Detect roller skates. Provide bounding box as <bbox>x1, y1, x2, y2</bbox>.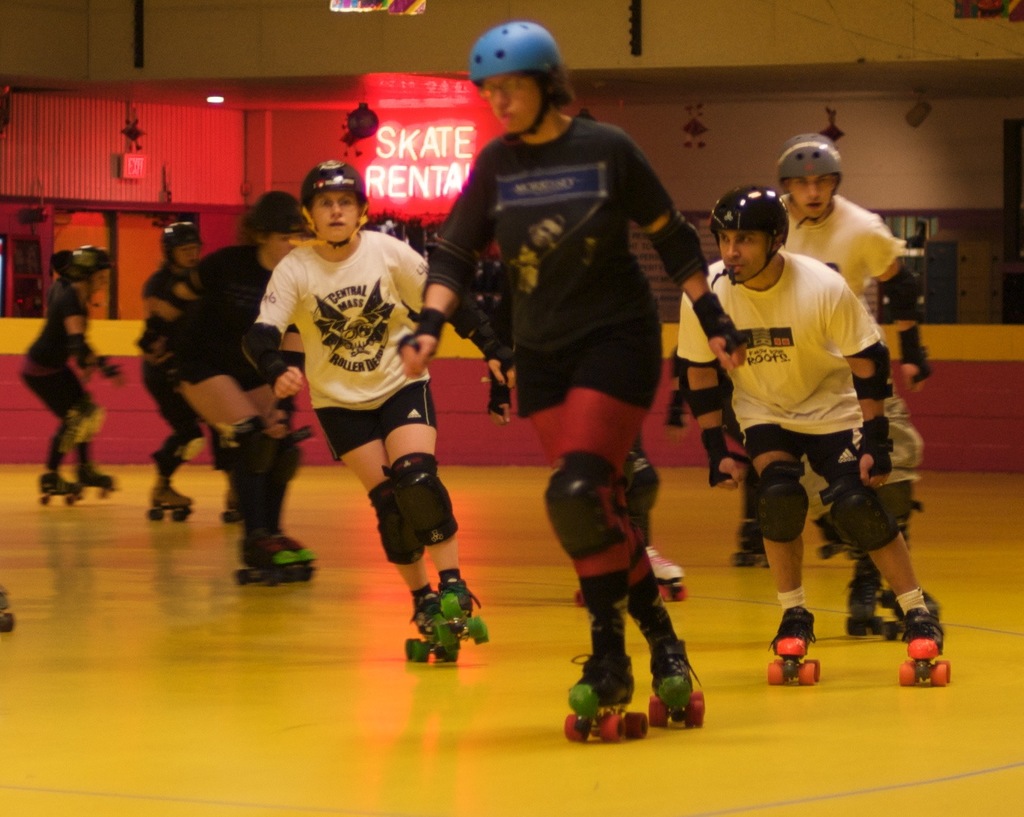
<bbox>844, 555, 884, 636</bbox>.
